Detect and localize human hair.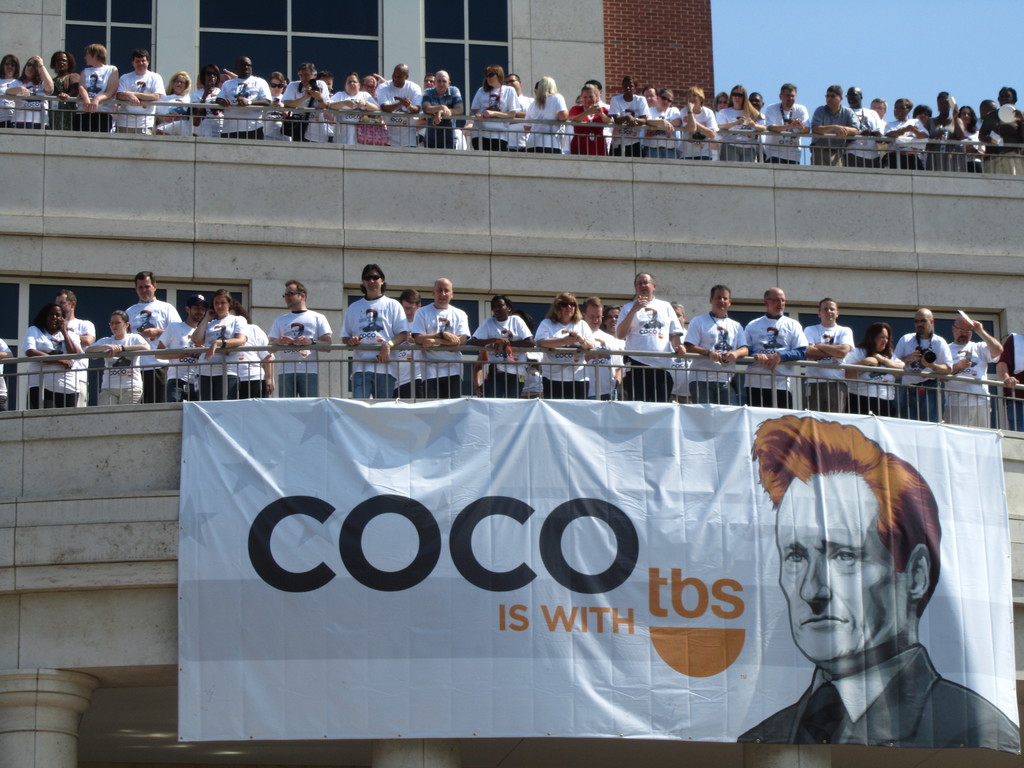
Localized at <region>135, 271, 156, 288</region>.
